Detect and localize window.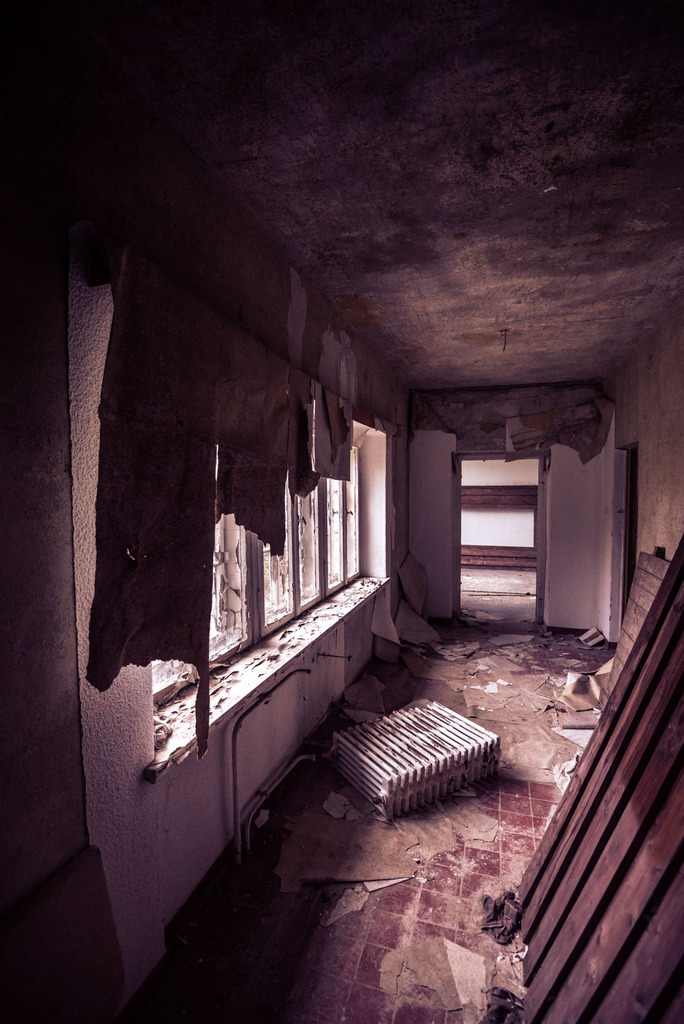
Localized at (left=447, top=445, right=565, bottom=595).
